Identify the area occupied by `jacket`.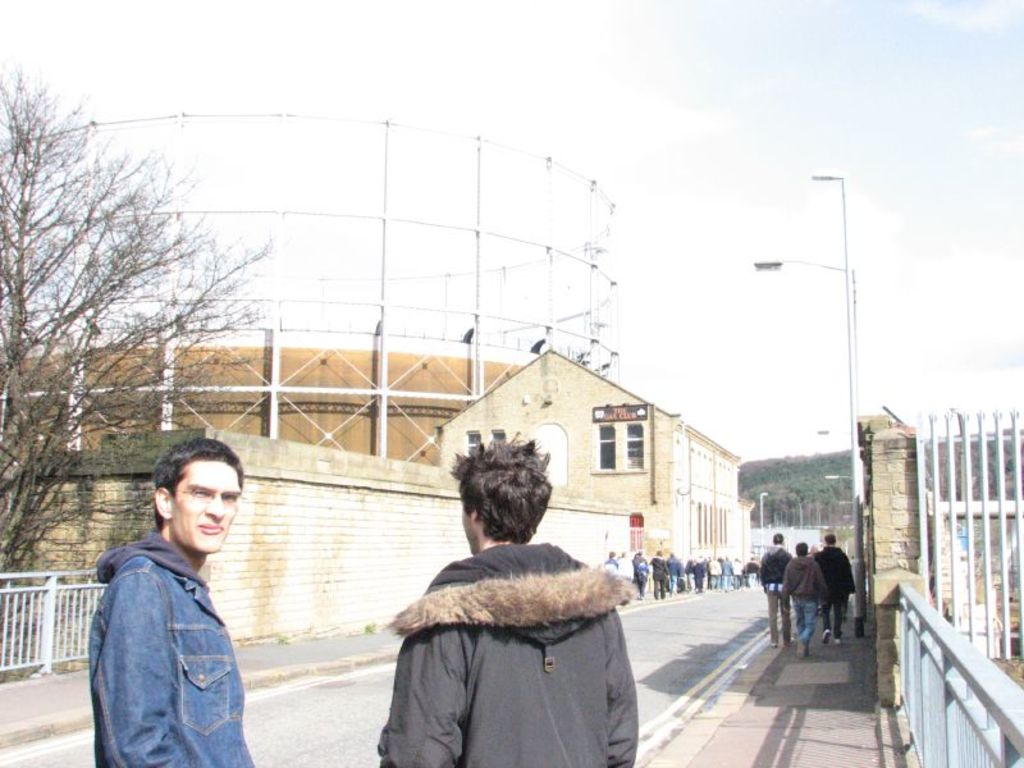
Area: Rect(812, 548, 854, 595).
